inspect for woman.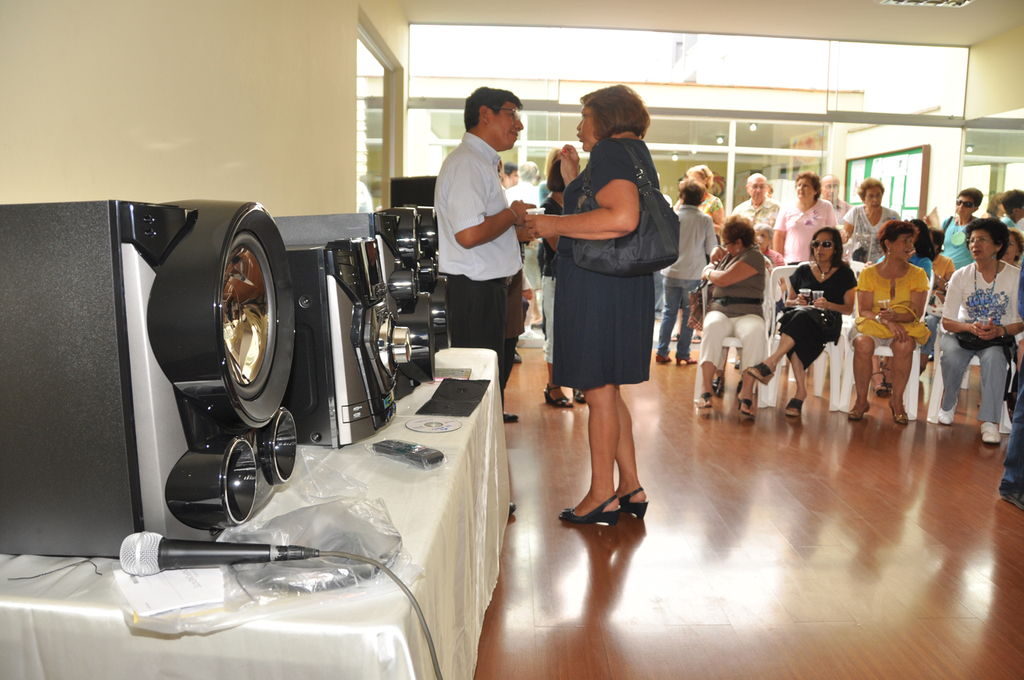
Inspection: <region>923, 187, 988, 270</region>.
